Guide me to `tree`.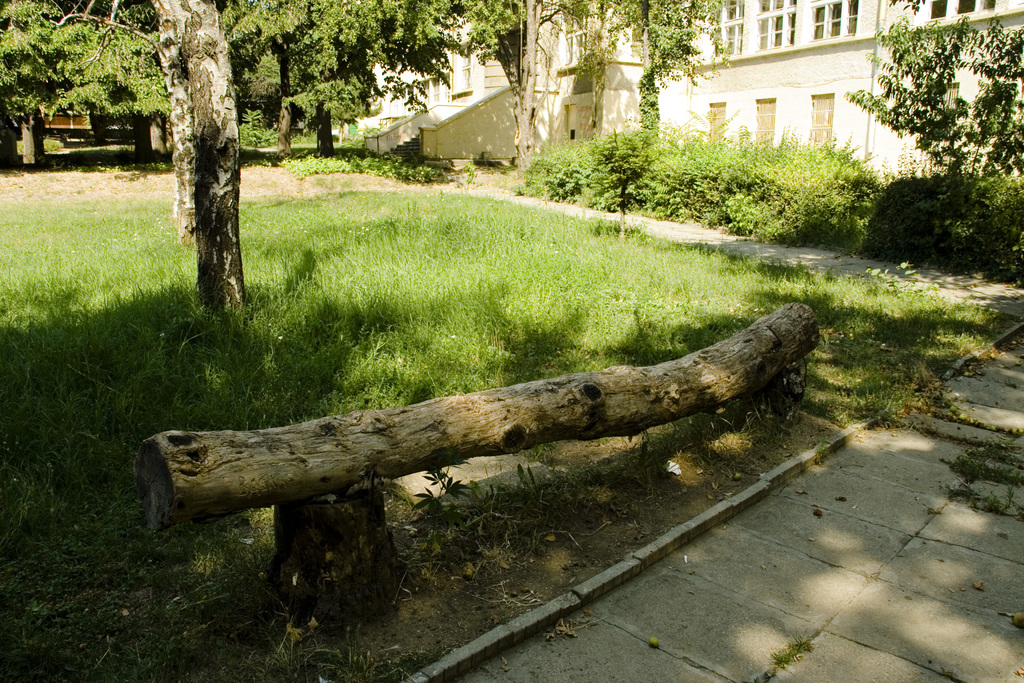
Guidance: <region>0, 0, 79, 170</region>.
